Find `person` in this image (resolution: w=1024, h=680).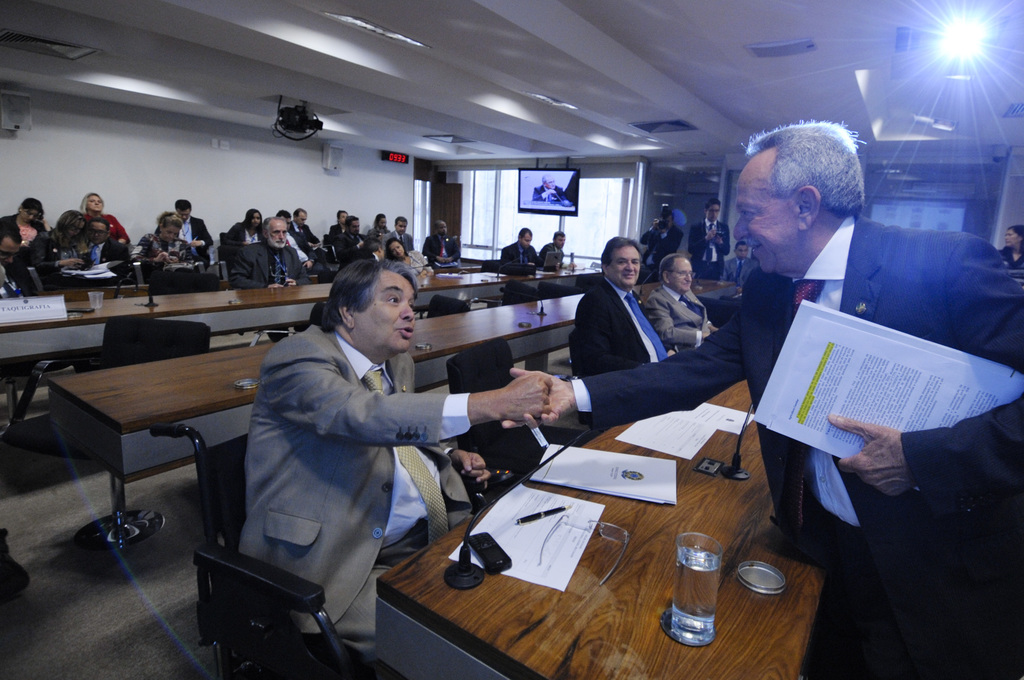
(378, 239, 420, 298).
